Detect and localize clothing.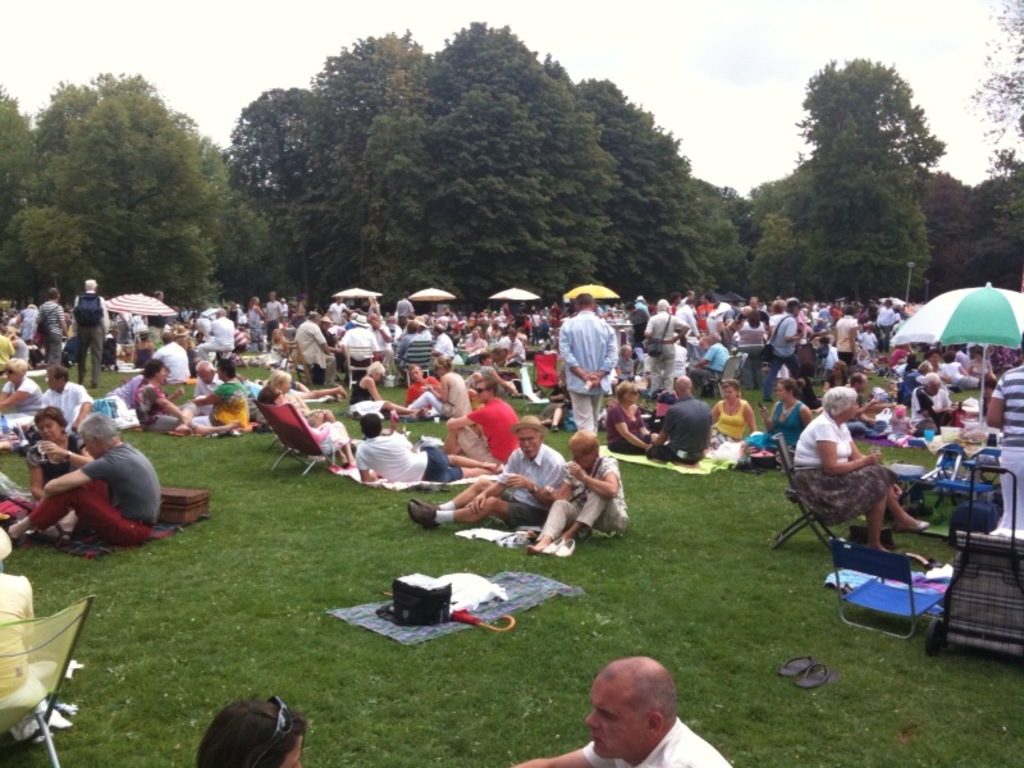
Localized at (left=150, top=301, right=159, bottom=346).
